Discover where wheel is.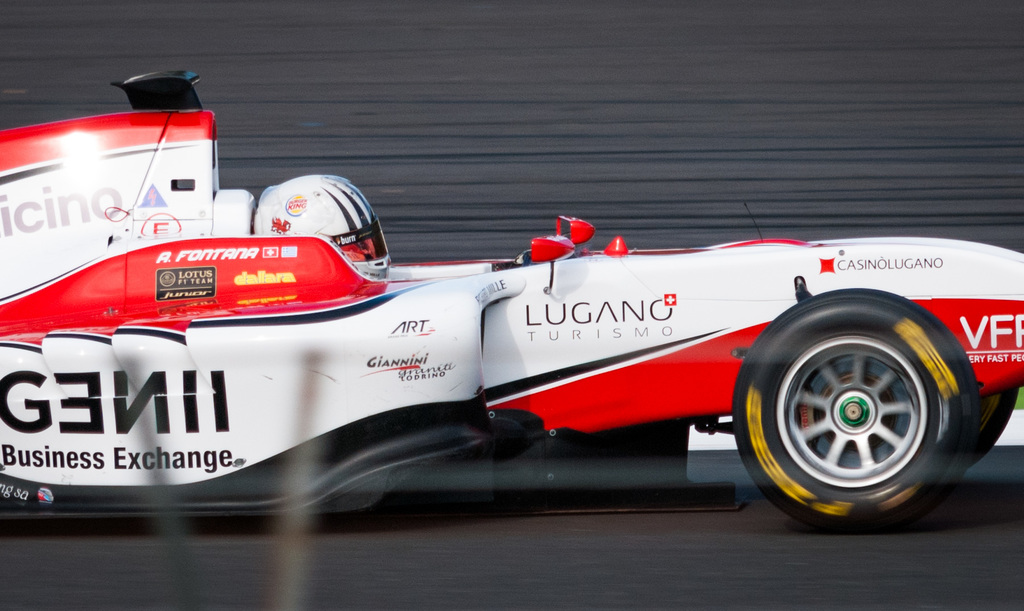
Discovered at <region>961, 389, 1015, 468</region>.
